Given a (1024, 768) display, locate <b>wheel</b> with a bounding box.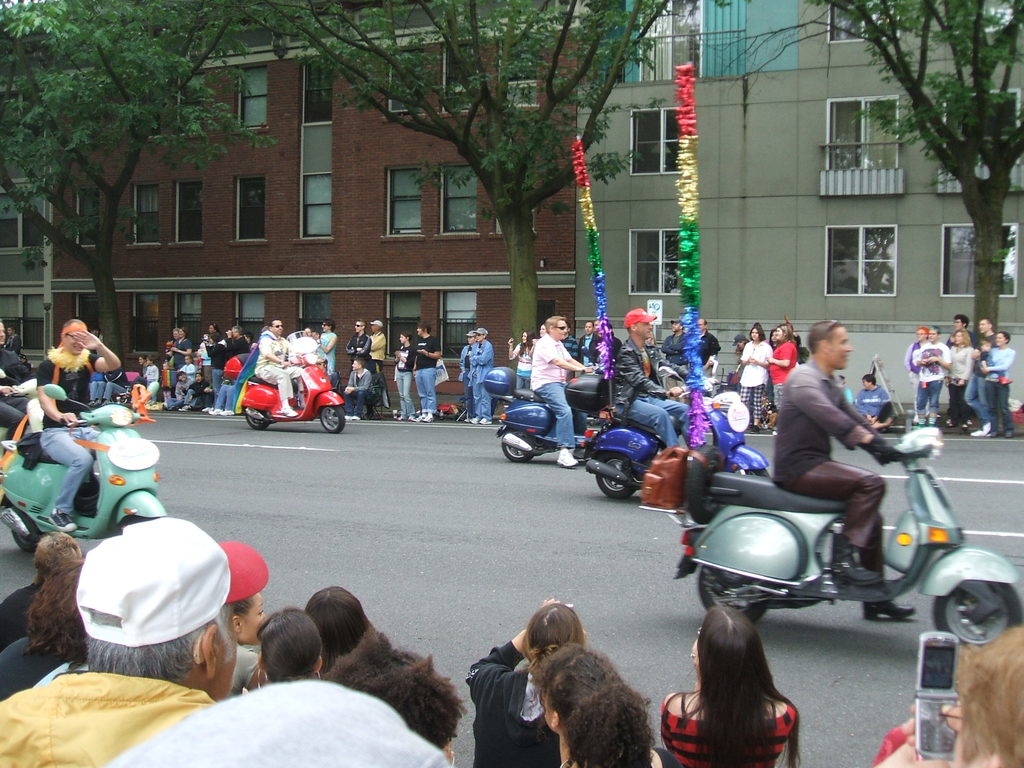
Located: x1=244 y1=412 x2=269 y2=430.
